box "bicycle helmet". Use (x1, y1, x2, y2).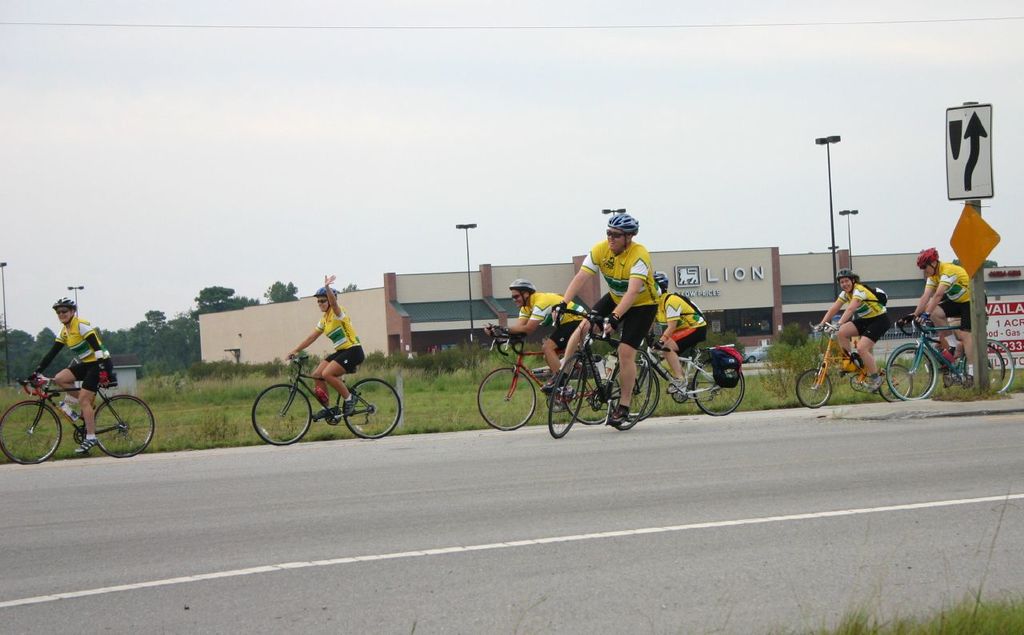
(918, 250, 936, 269).
